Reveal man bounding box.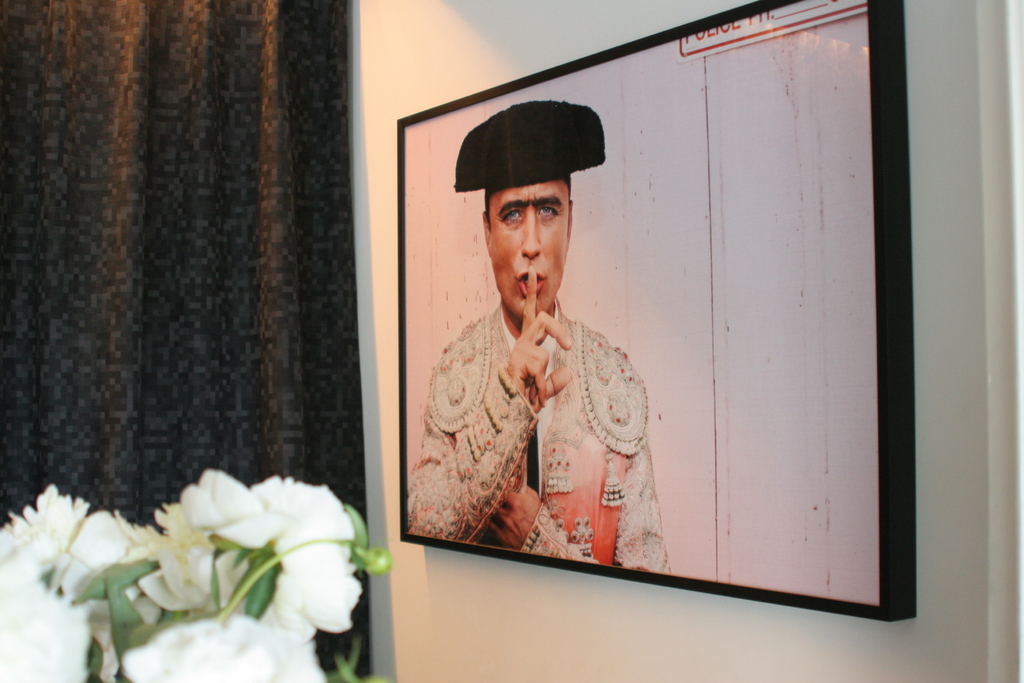
Revealed: <bbox>438, 152, 677, 569</bbox>.
